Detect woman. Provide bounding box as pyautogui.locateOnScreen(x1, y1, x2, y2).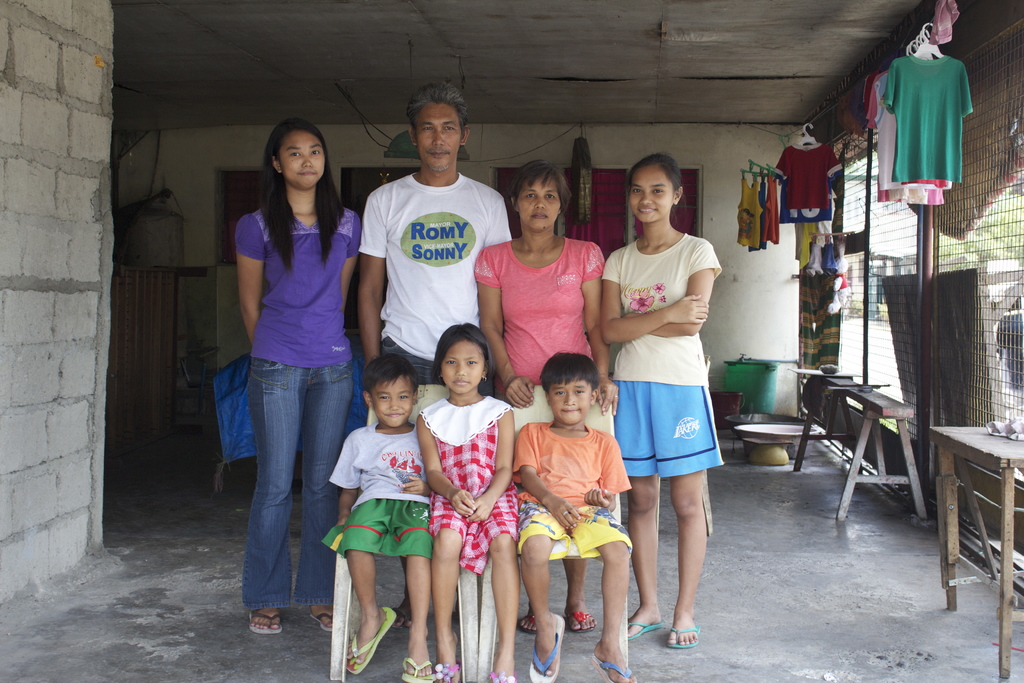
pyautogui.locateOnScreen(471, 160, 616, 631).
